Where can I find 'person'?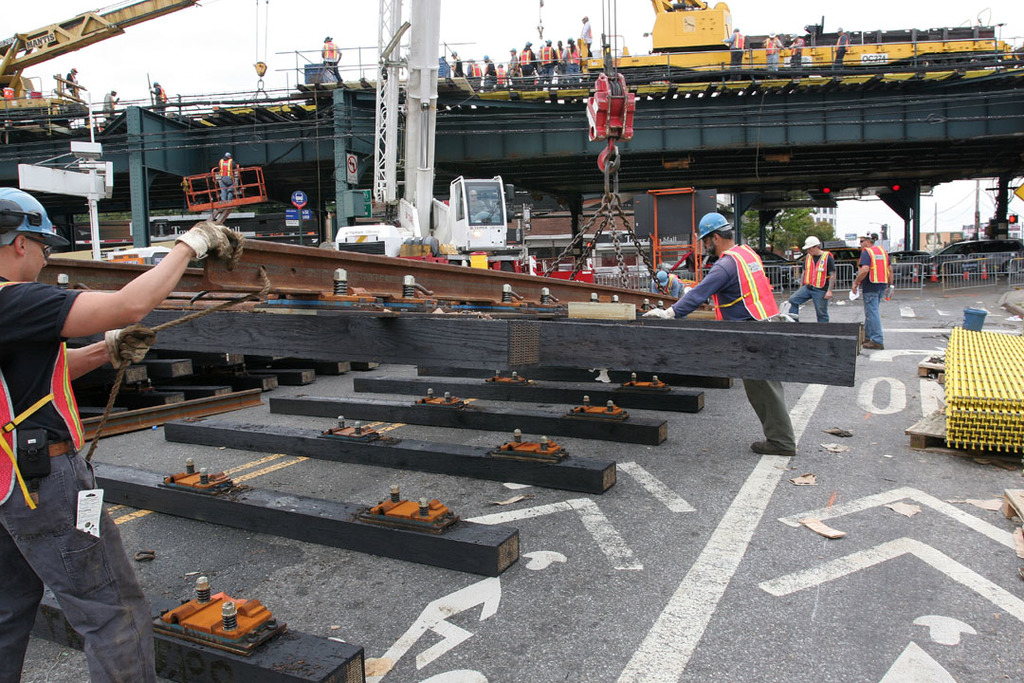
You can find it at left=825, top=28, right=849, bottom=73.
